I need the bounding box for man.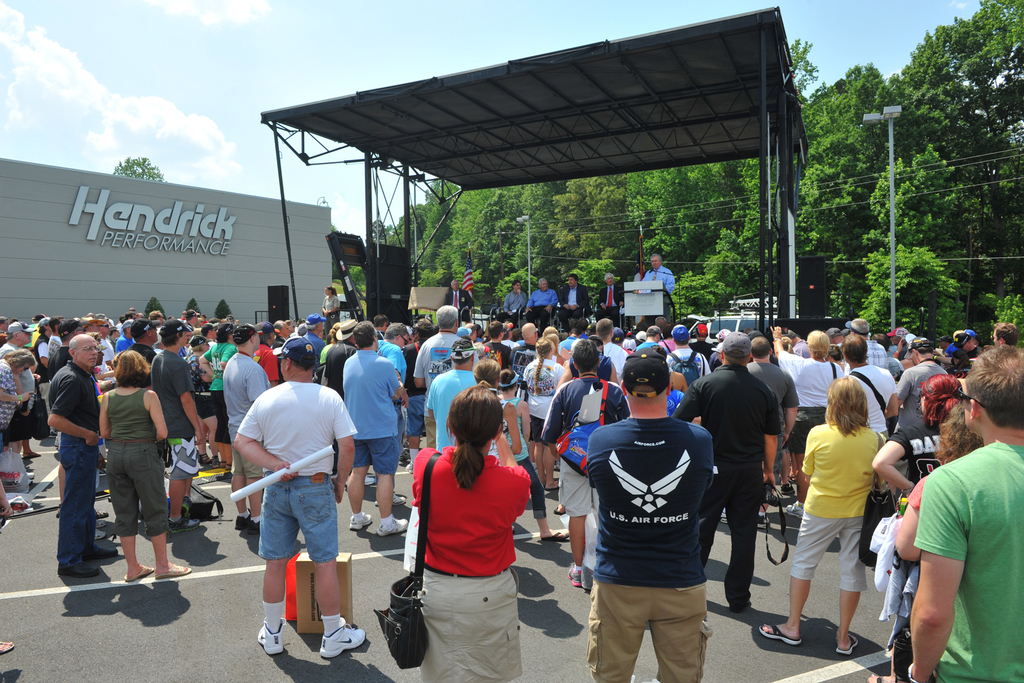
Here it is: <bbox>129, 317, 159, 363</bbox>.
